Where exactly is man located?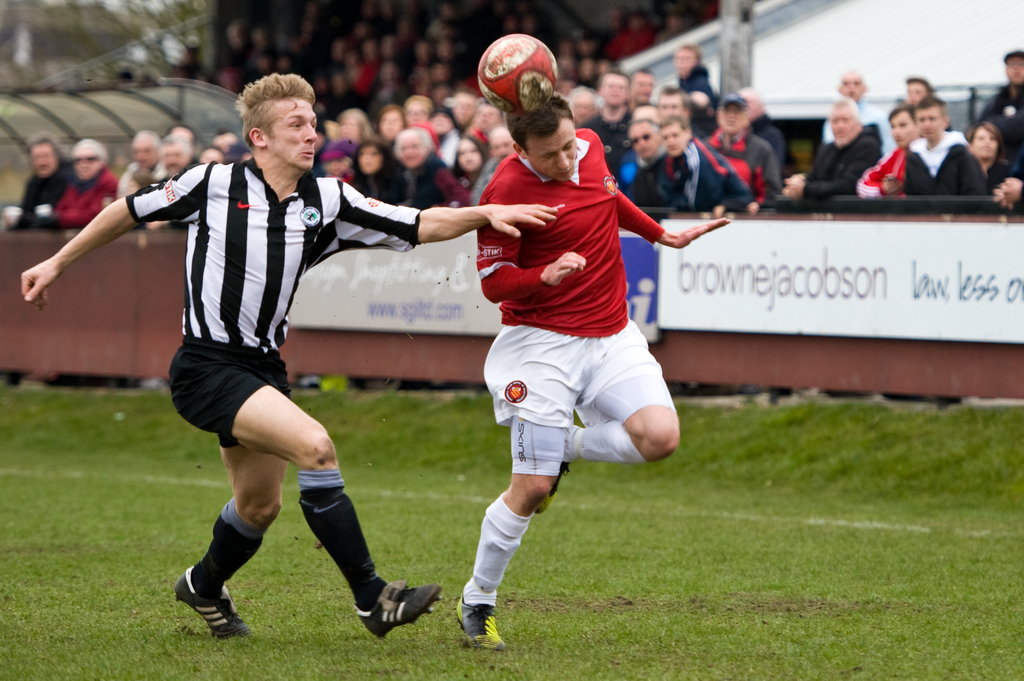
Its bounding box is [left=18, top=72, right=551, bottom=638].
